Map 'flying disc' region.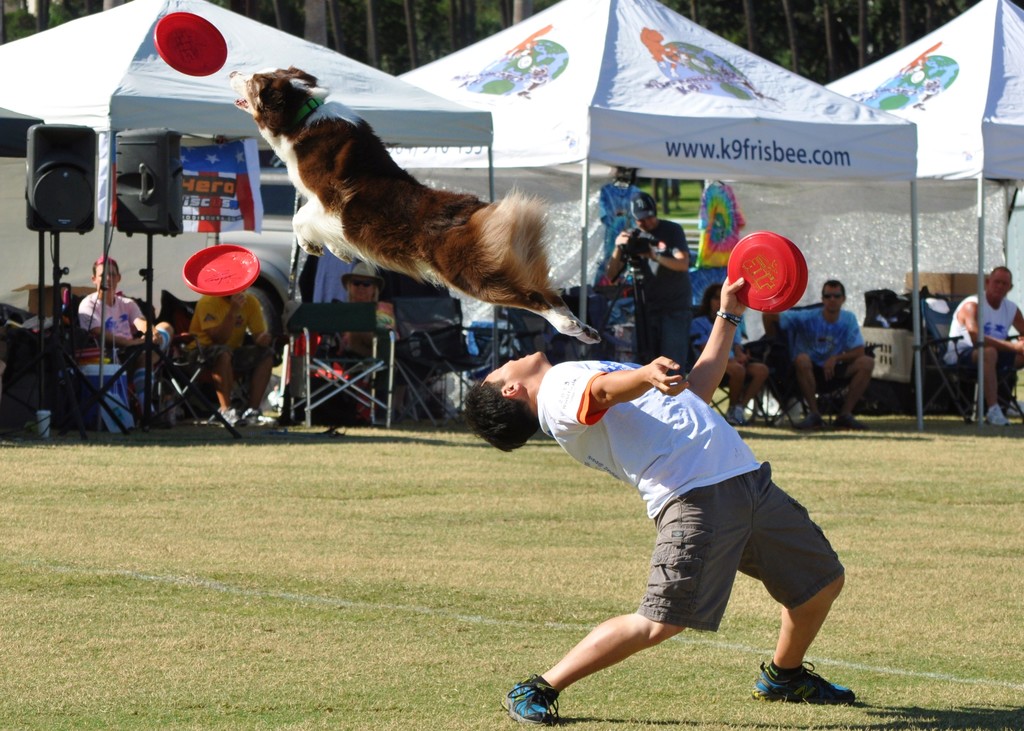
Mapped to 182, 243, 260, 296.
